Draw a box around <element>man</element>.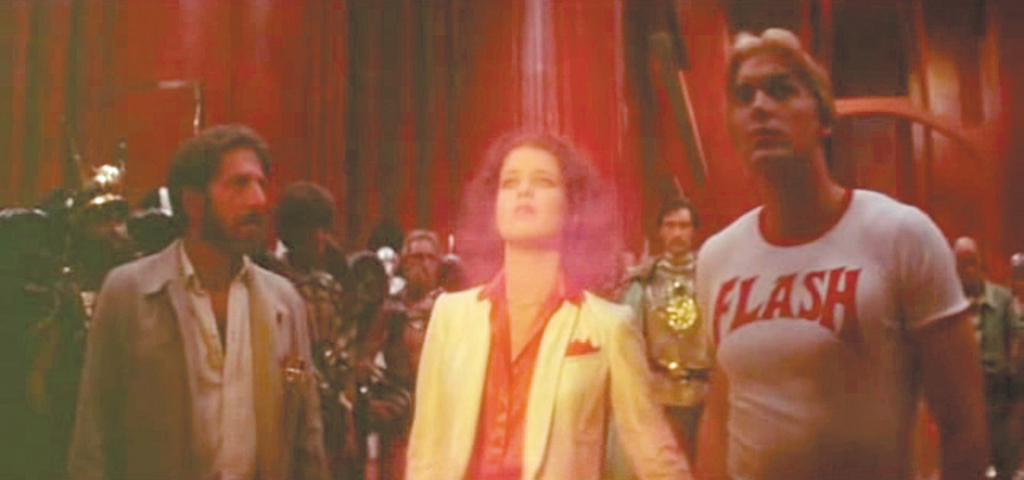
<region>690, 22, 987, 478</region>.
